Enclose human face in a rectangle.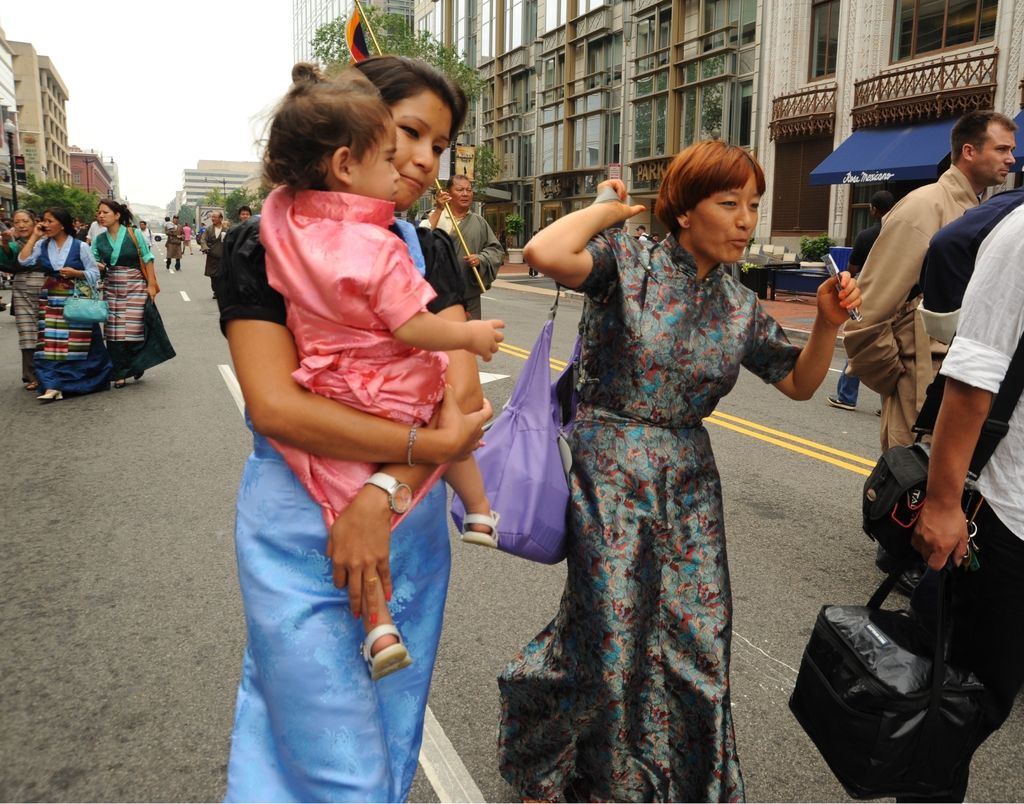
44 211 60 237.
